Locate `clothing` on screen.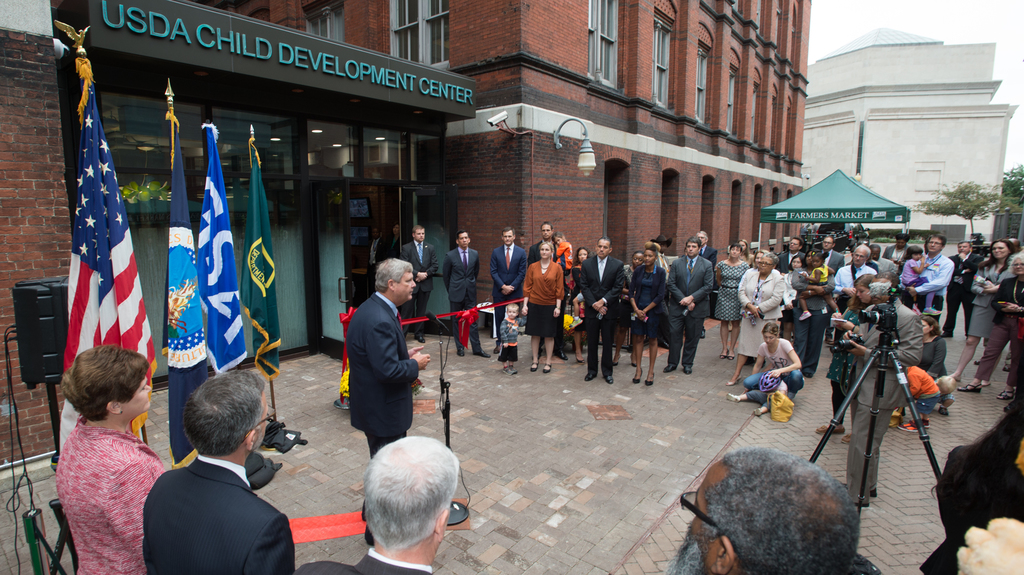
On screen at bbox=[749, 381, 789, 413].
